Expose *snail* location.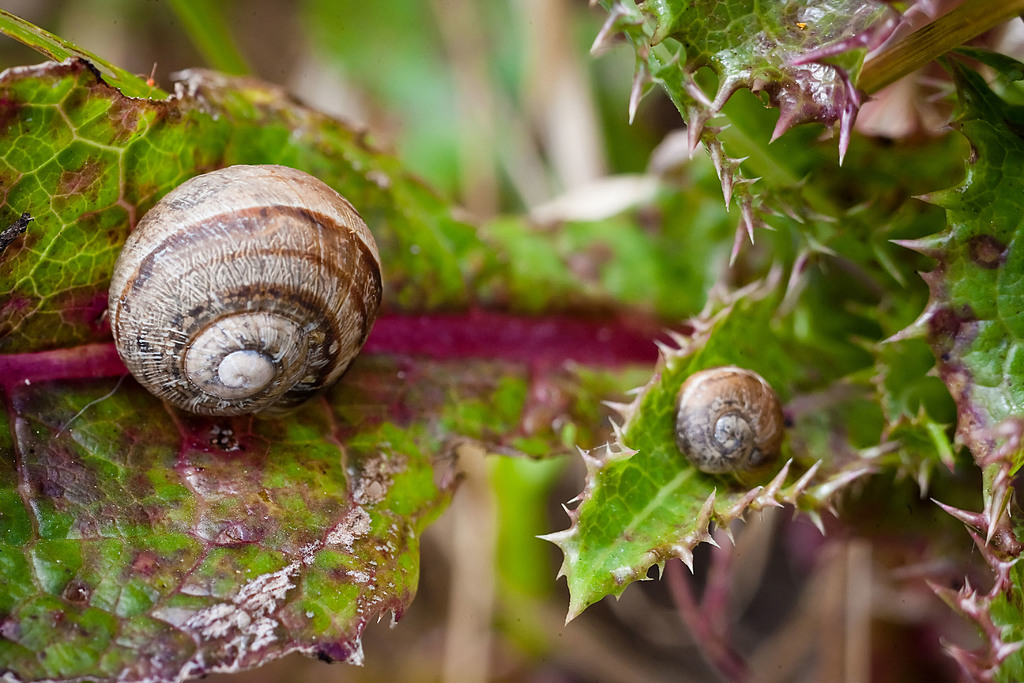
Exposed at 111, 160, 384, 425.
